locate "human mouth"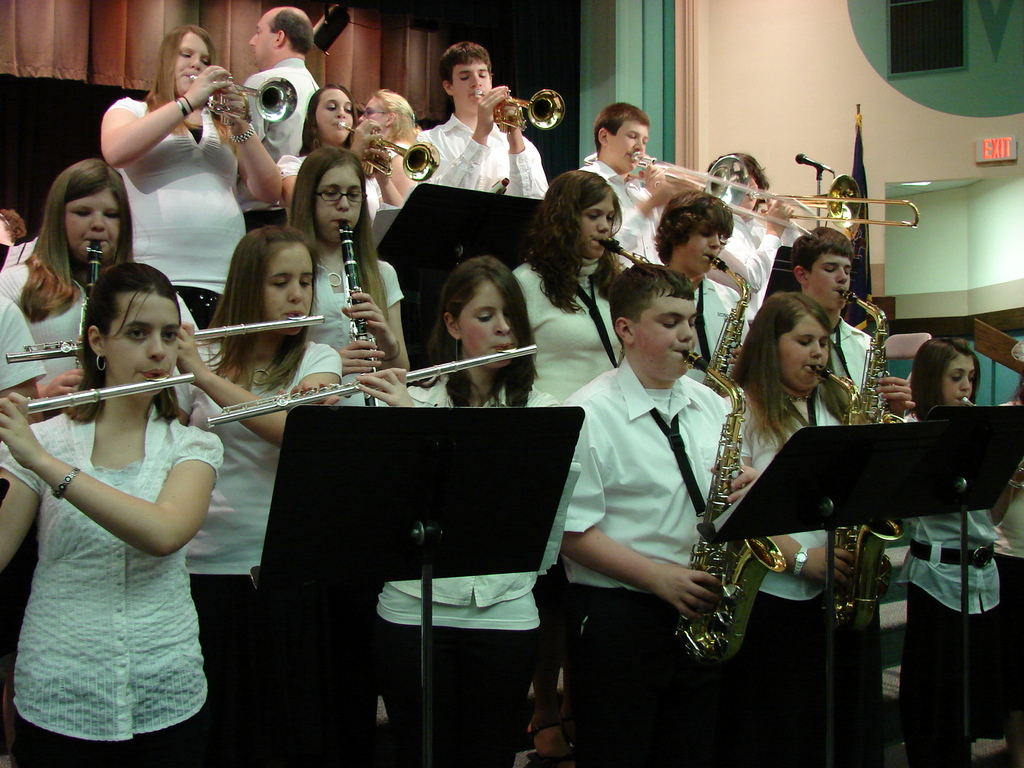
region(285, 311, 301, 319)
